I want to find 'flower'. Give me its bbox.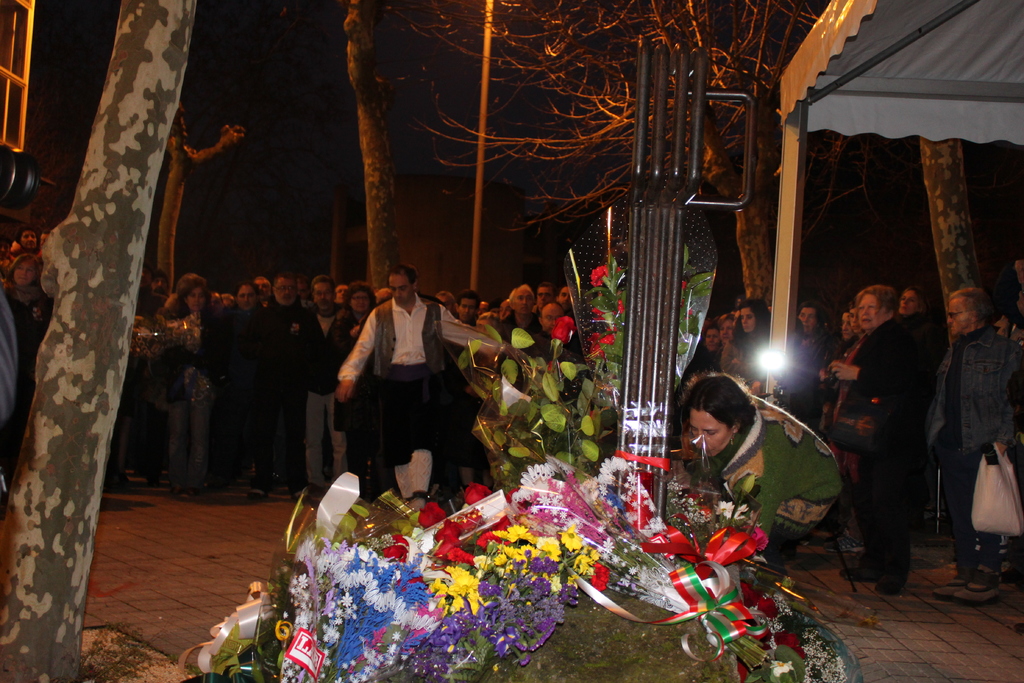
<bbox>584, 549, 596, 555</bbox>.
